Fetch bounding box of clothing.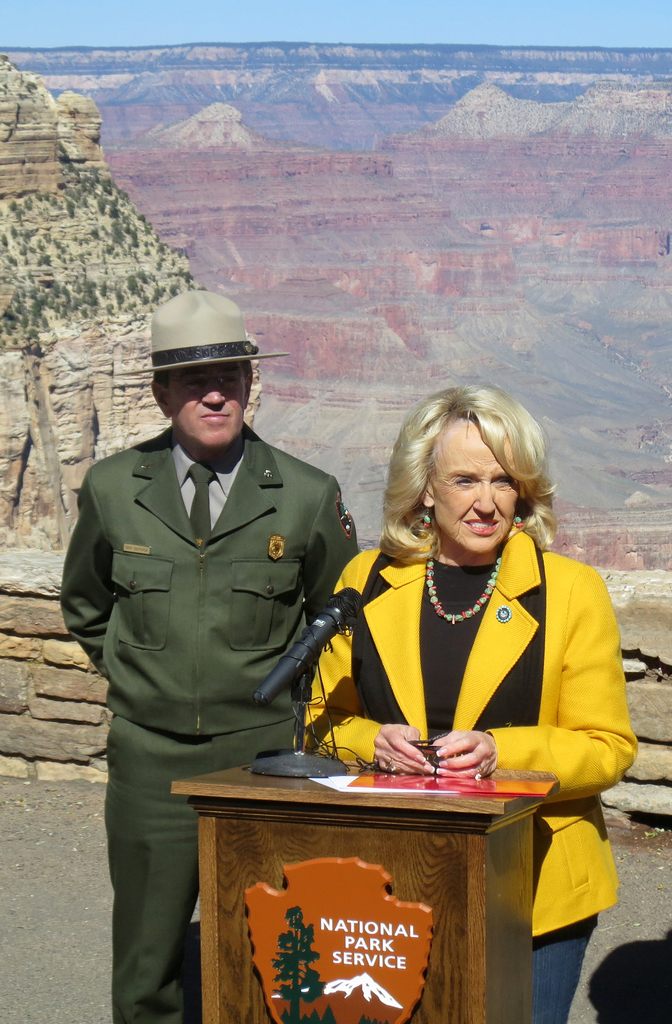
Bbox: (x1=125, y1=347, x2=457, y2=932).
